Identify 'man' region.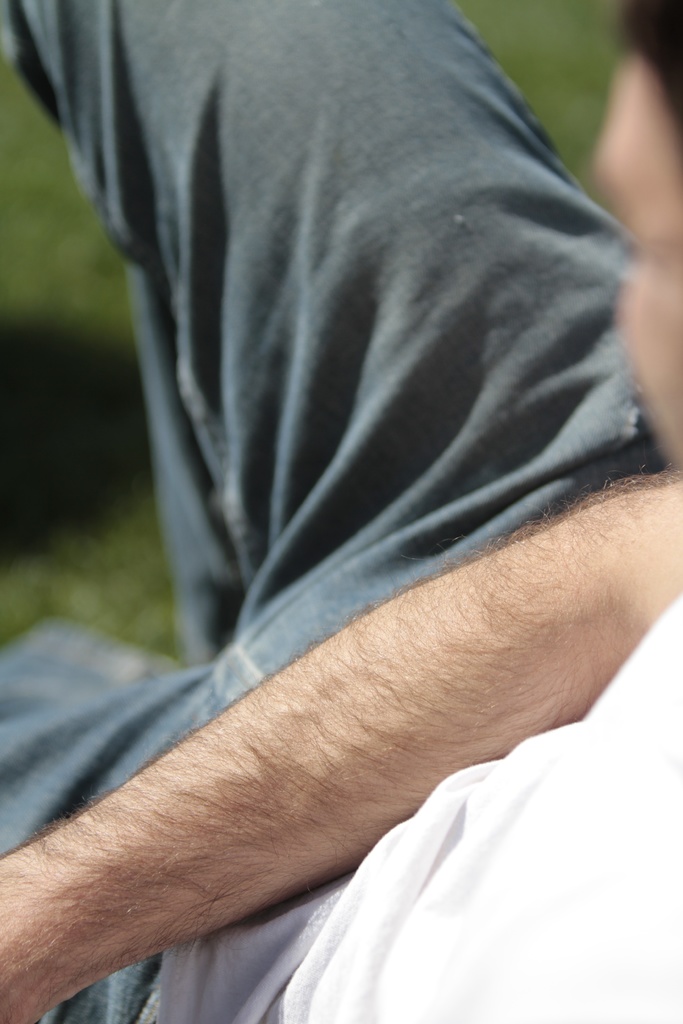
Region: (x1=0, y1=15, x2=682, y2=868).
